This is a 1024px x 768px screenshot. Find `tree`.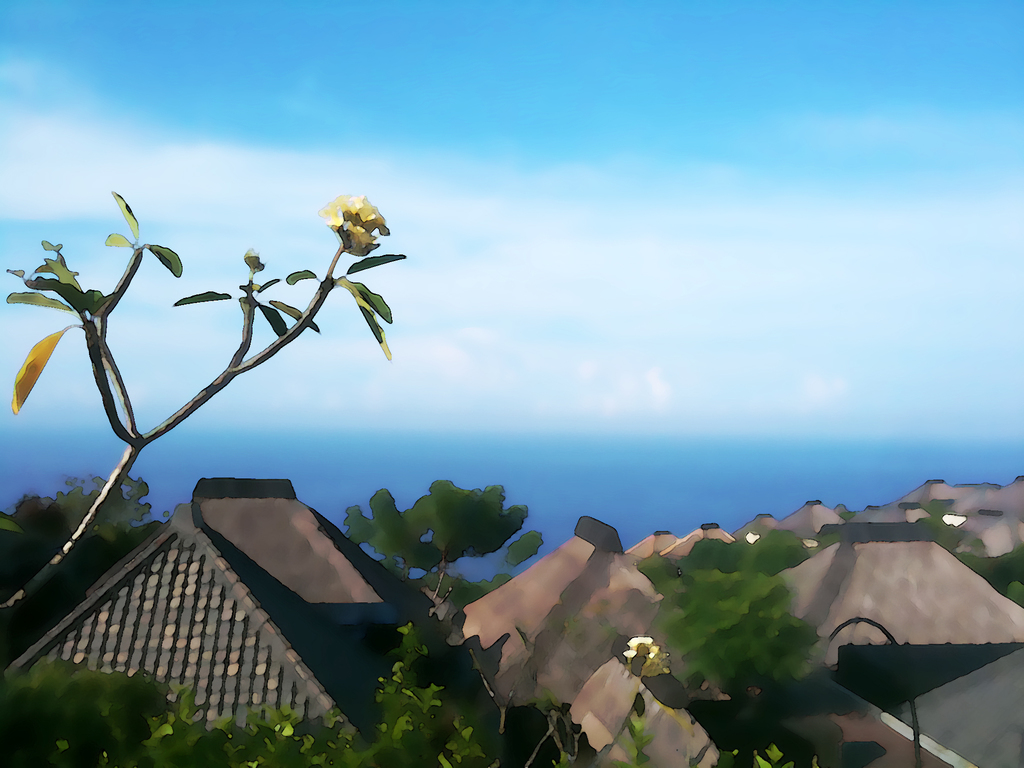
Bounding box: <region>3, 186, 408, 610</region>.
